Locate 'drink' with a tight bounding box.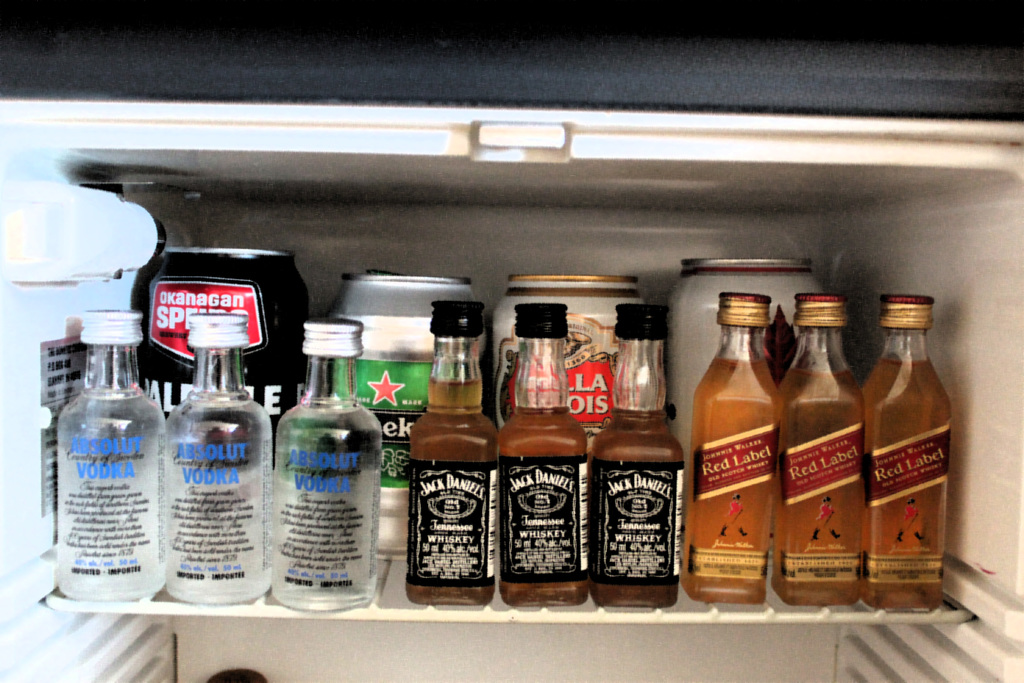
l=863, t=284, r=950, b=609.
